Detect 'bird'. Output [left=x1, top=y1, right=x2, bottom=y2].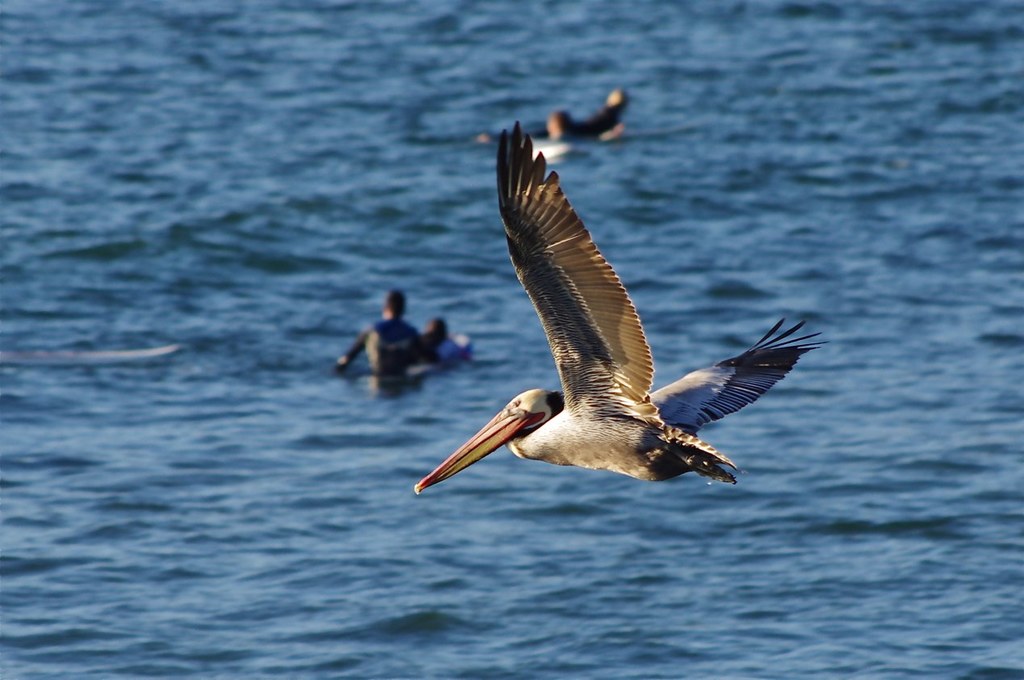
[left=426, top=121, right=825, bottom=498].
